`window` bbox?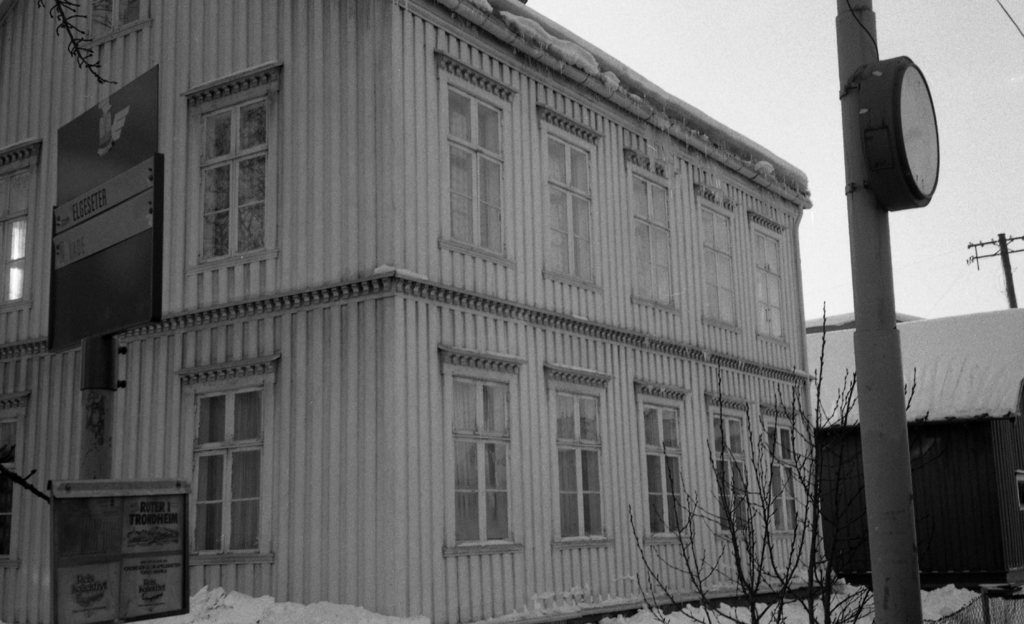
753/402/803/539
